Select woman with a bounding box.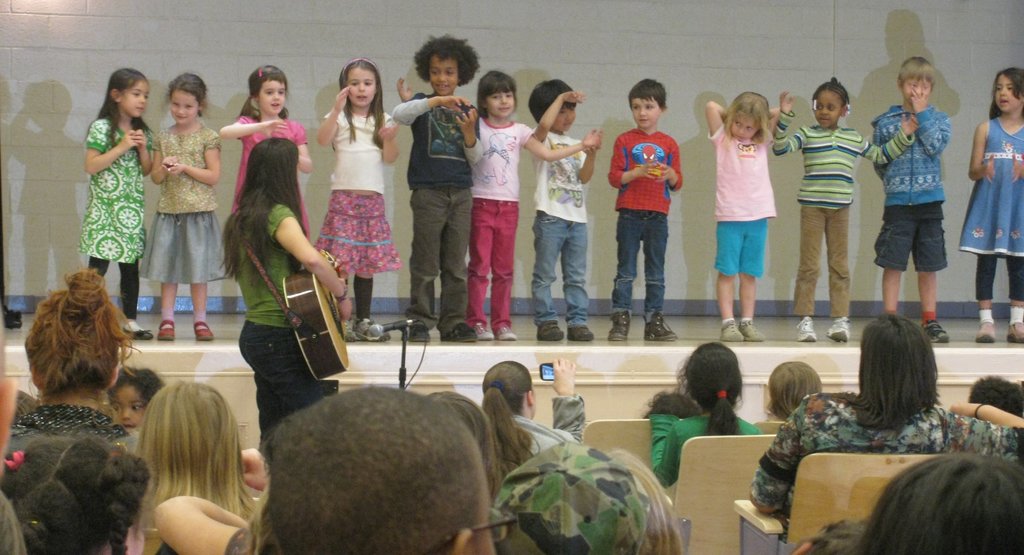
[207, 105, 336, 458].
